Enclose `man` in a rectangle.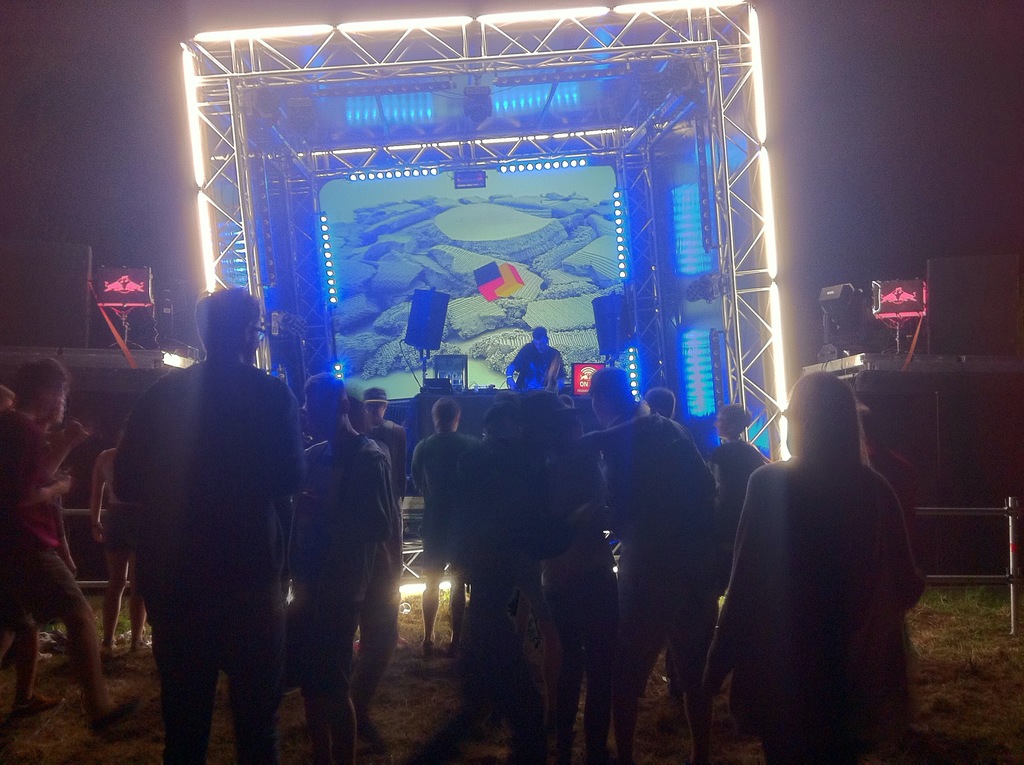
{"left": 102, "top": 271, "right": 313, "bottom": 764}.
